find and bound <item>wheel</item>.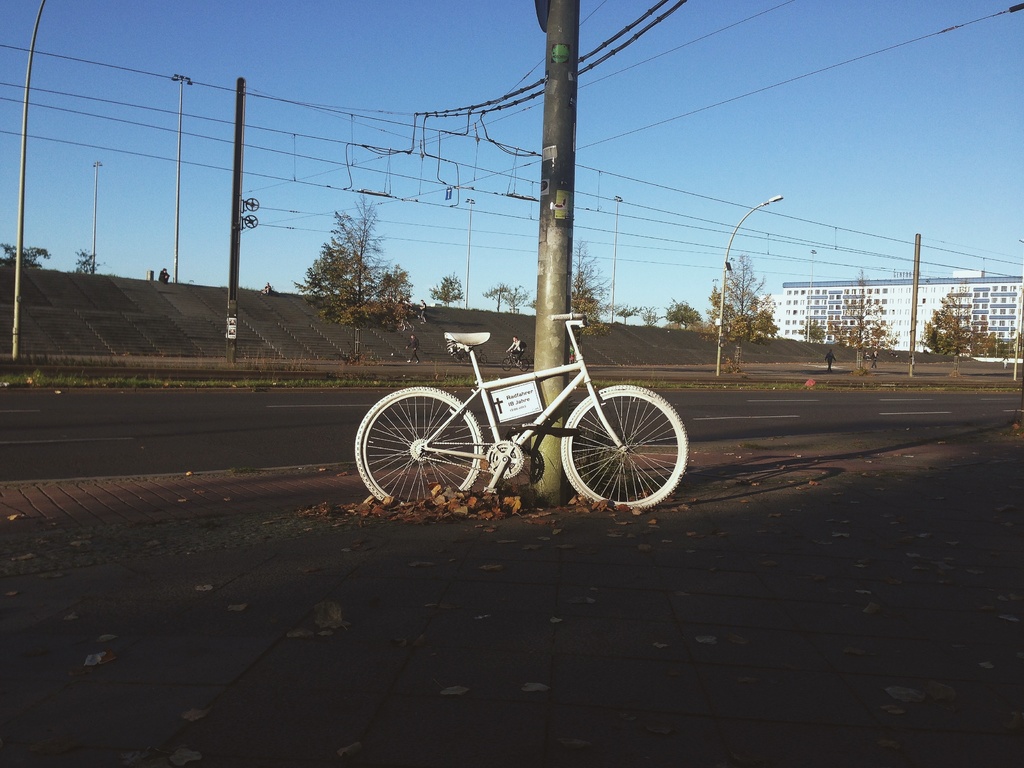
Bound: region(351, 382, 485, 511).
